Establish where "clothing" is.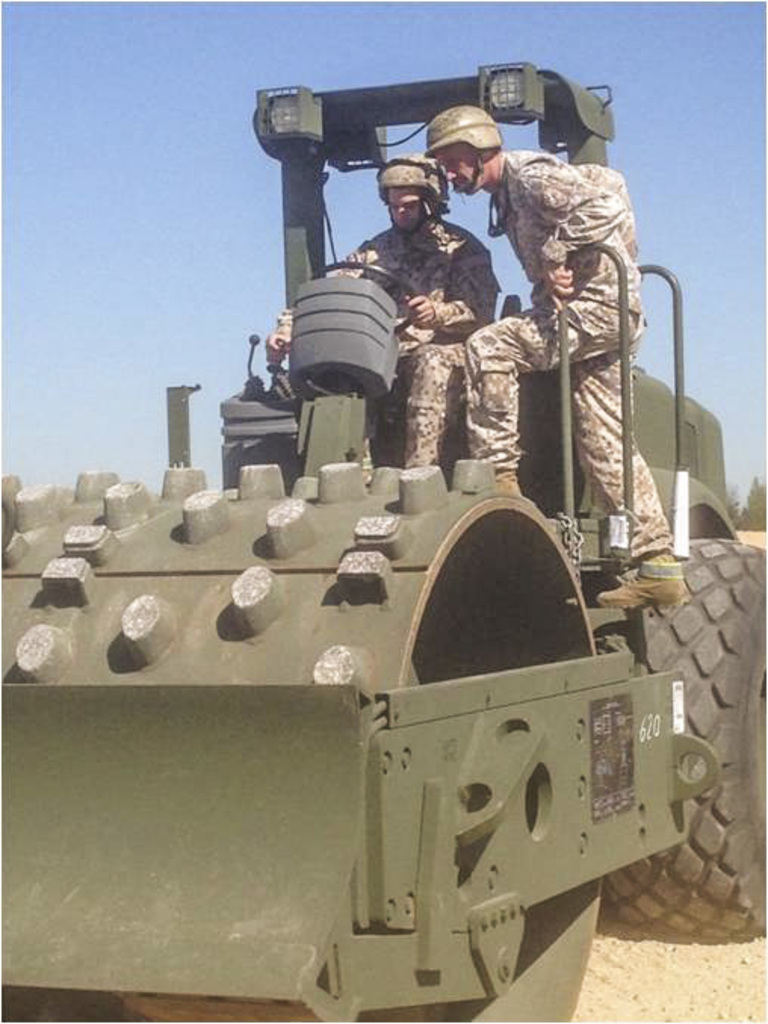
Established at bbox=[467, 151, 679, 561].
